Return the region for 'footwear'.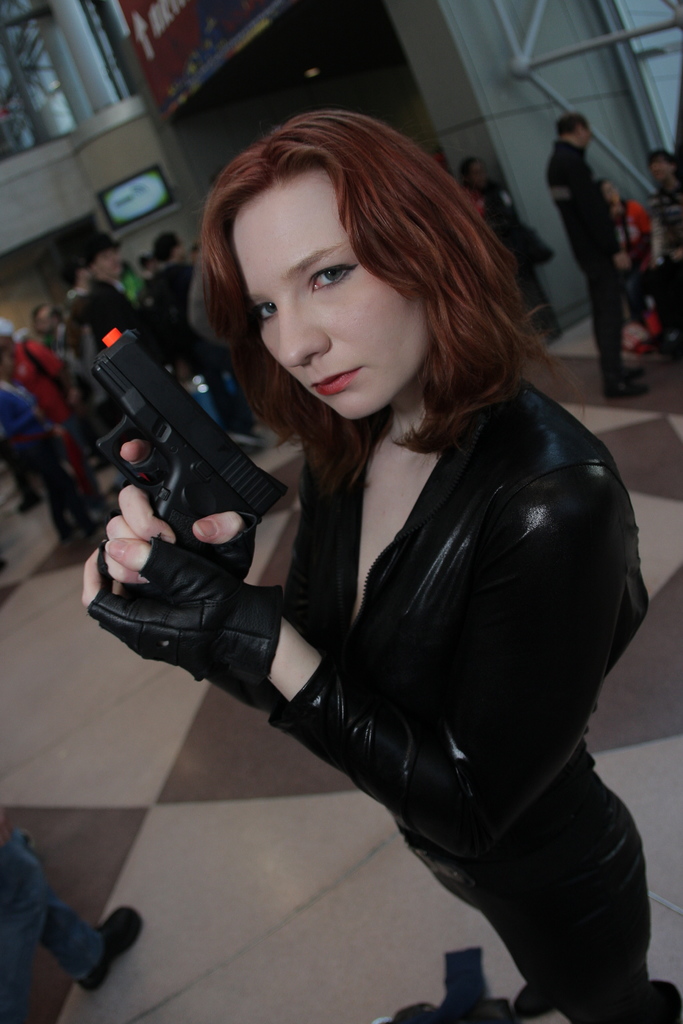
{"left": 602, "top": 375, "right": 651, "bottom": 404}.
